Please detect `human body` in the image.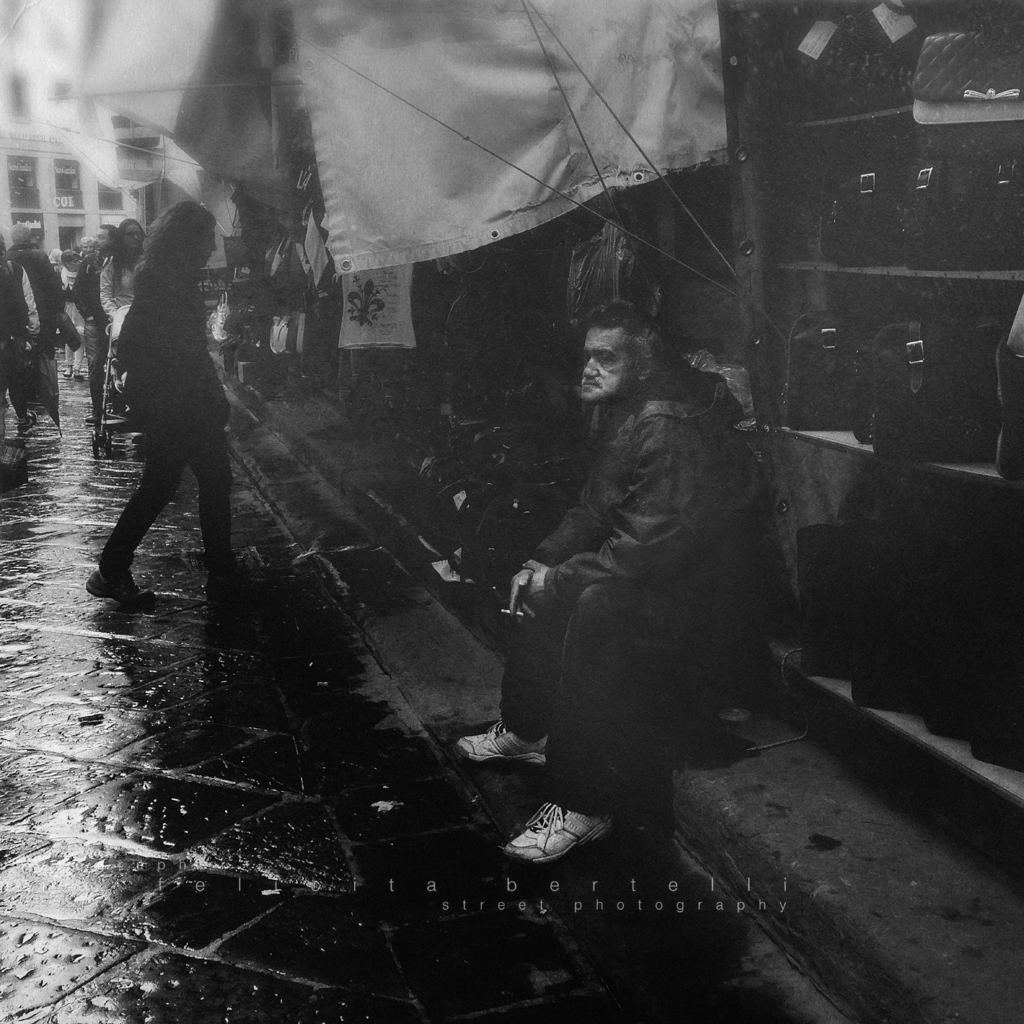
region(91, 183, 275, 595).
